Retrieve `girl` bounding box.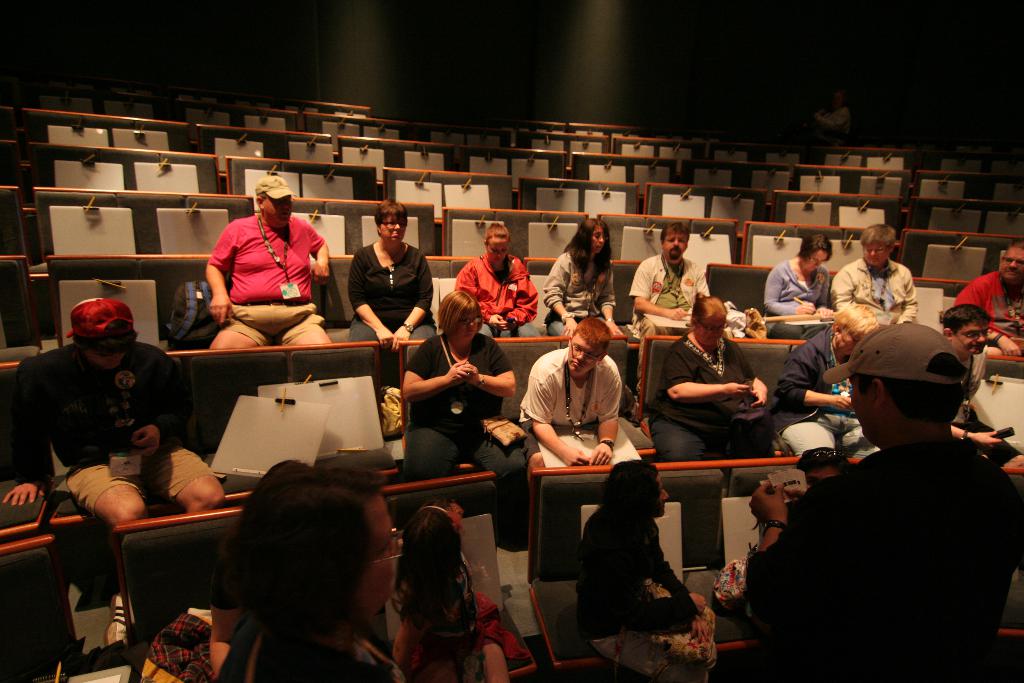
Bounding box: bbox=(452, 223, 545, 334).
